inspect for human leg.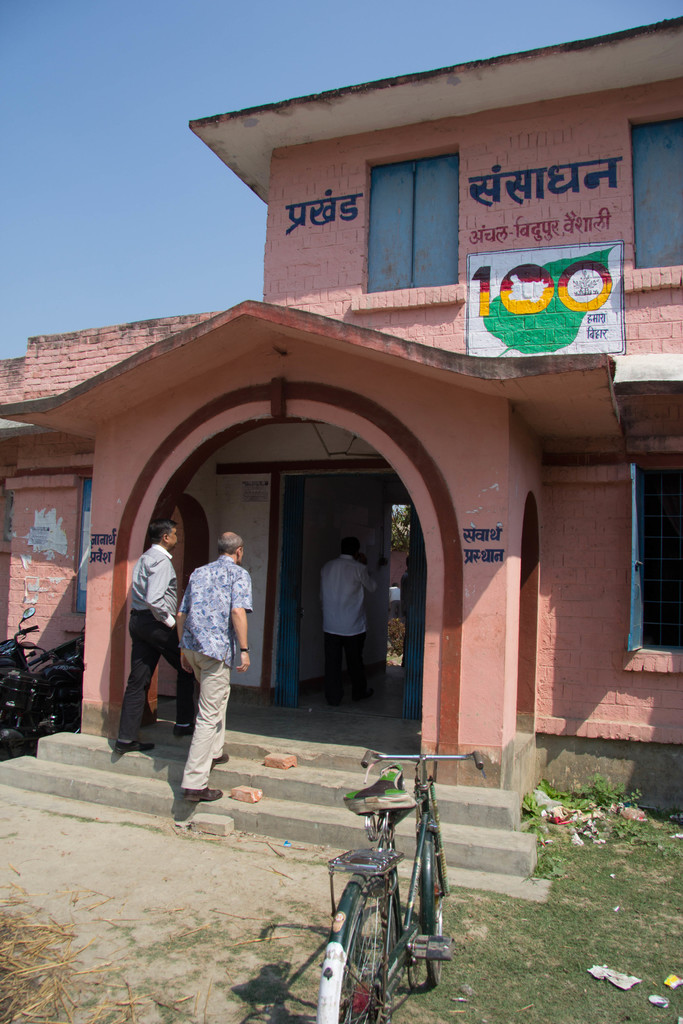
Inspection: (left=347, top=633, right=360, bottom=692).
